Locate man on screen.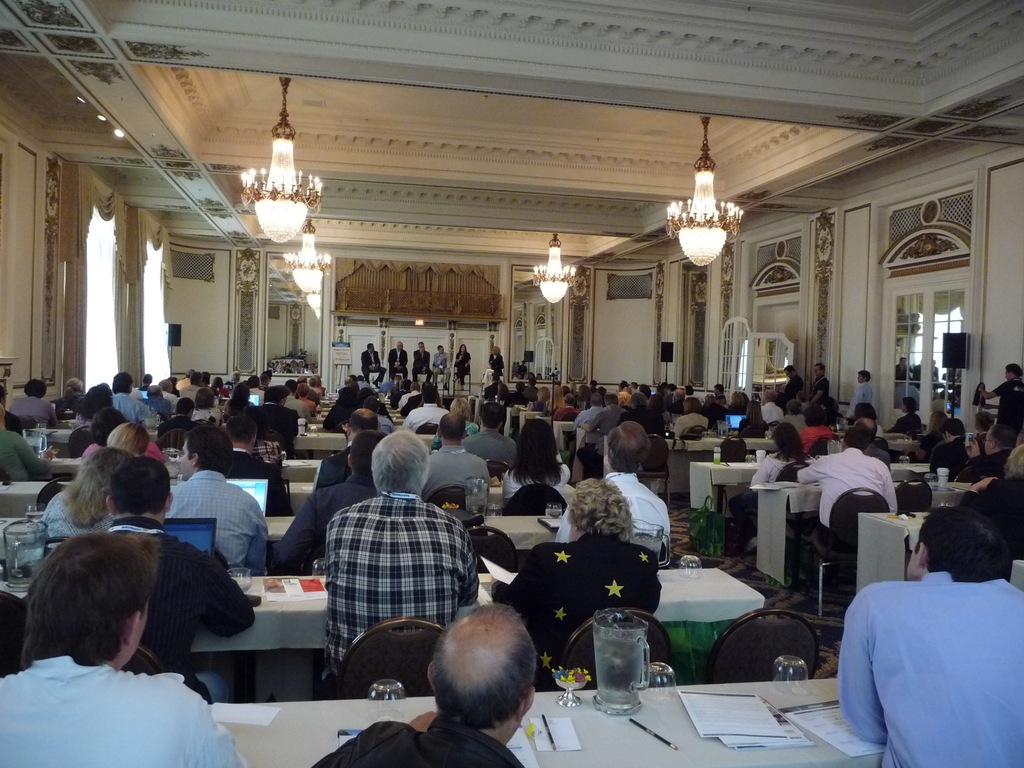
On screen at x1=795 y1=401 x2=831 y2=452.
